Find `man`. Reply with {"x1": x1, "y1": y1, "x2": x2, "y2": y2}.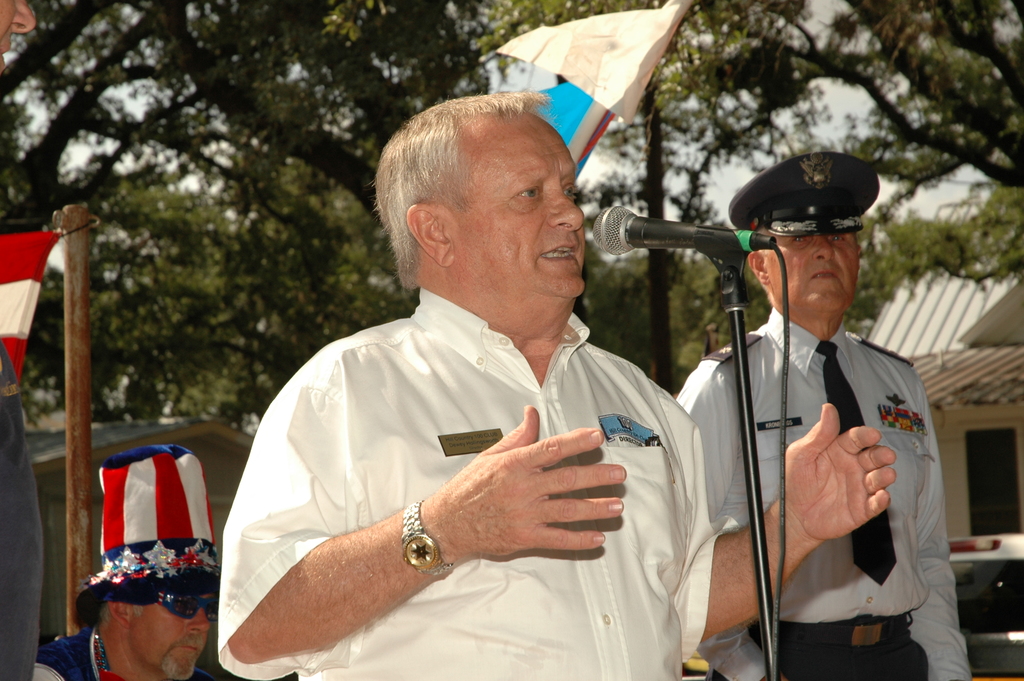
{"x1": 219, "y1": 76, "x2": 897, "y2": 680}.
